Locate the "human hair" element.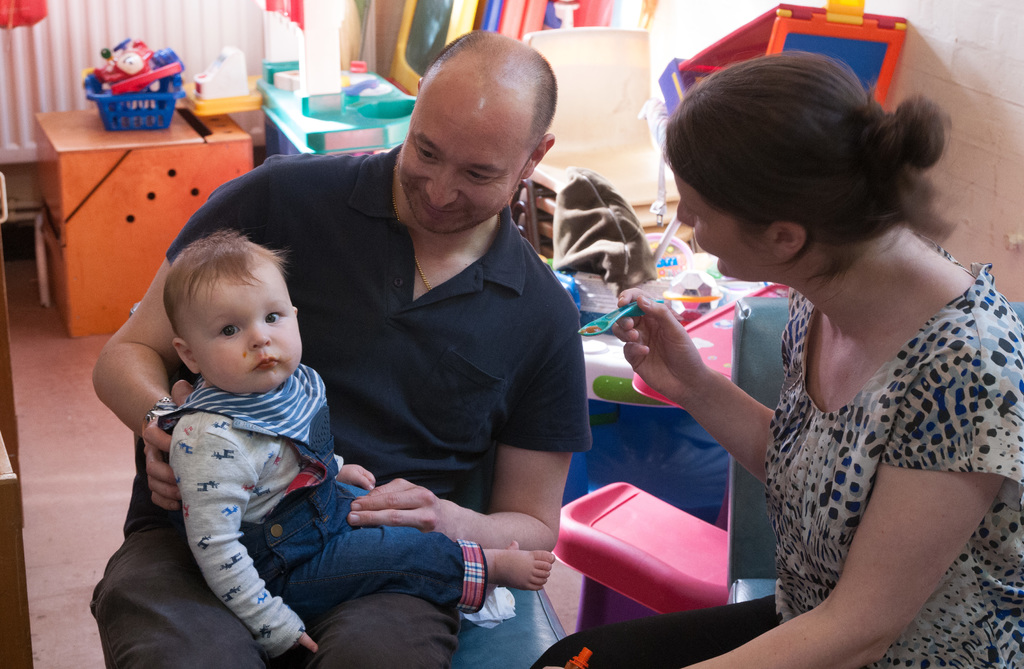
Element bbox: 659/40/934/290.
